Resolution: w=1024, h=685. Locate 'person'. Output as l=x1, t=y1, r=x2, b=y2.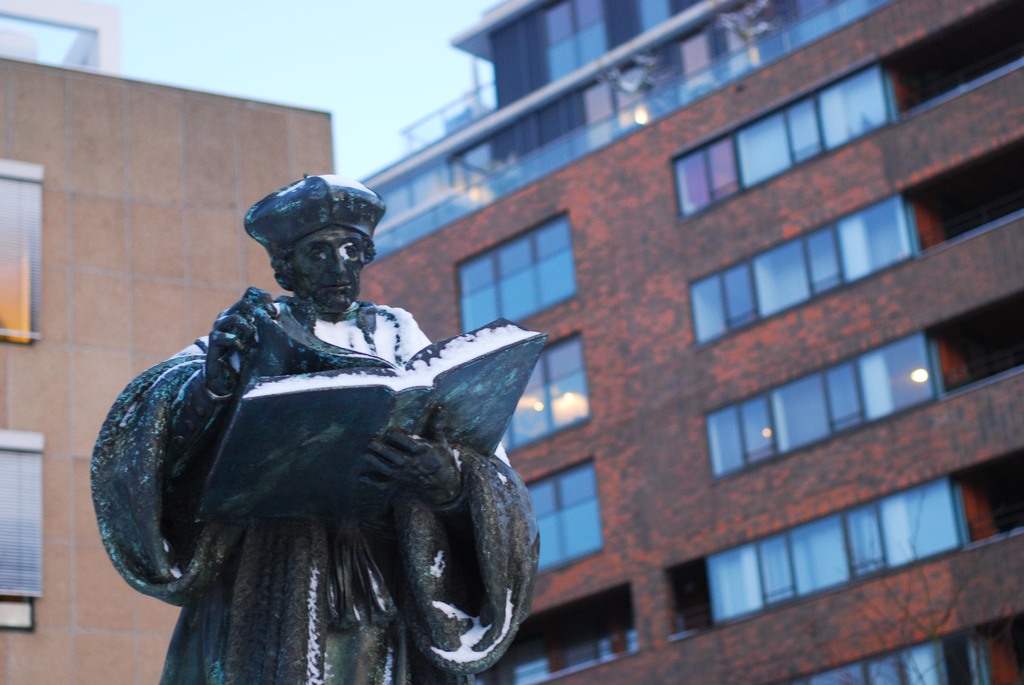
l=88, t=173, r=541, b=684.
